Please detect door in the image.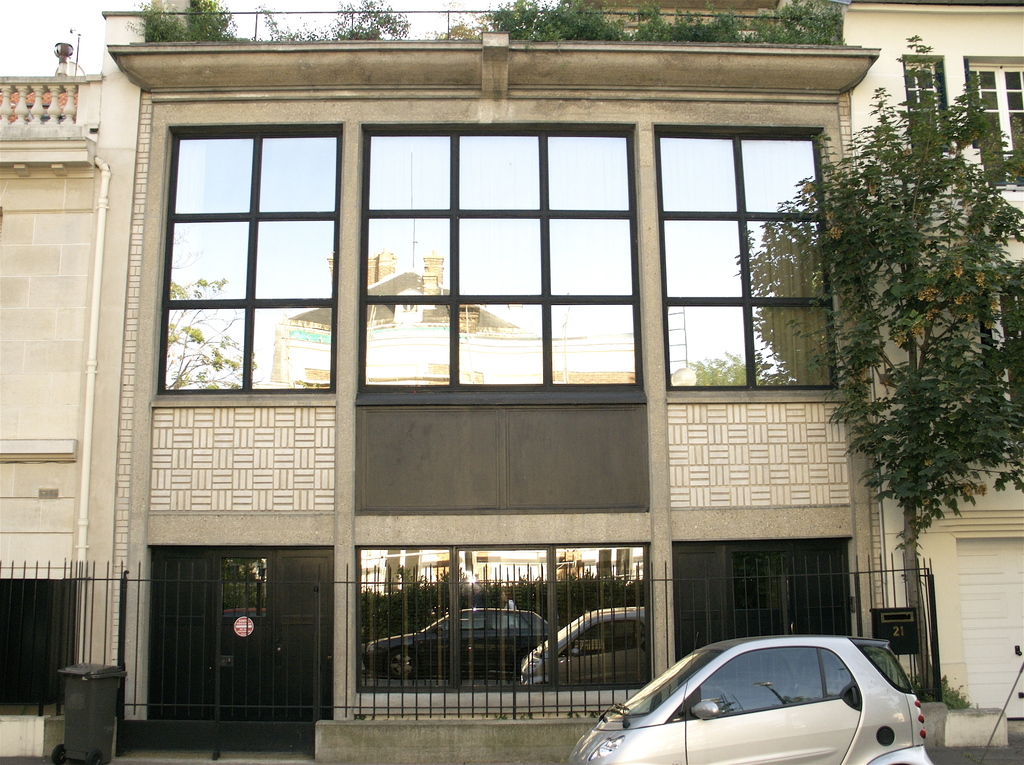
<bbox>675, 538, 733, 659</bbox>.
